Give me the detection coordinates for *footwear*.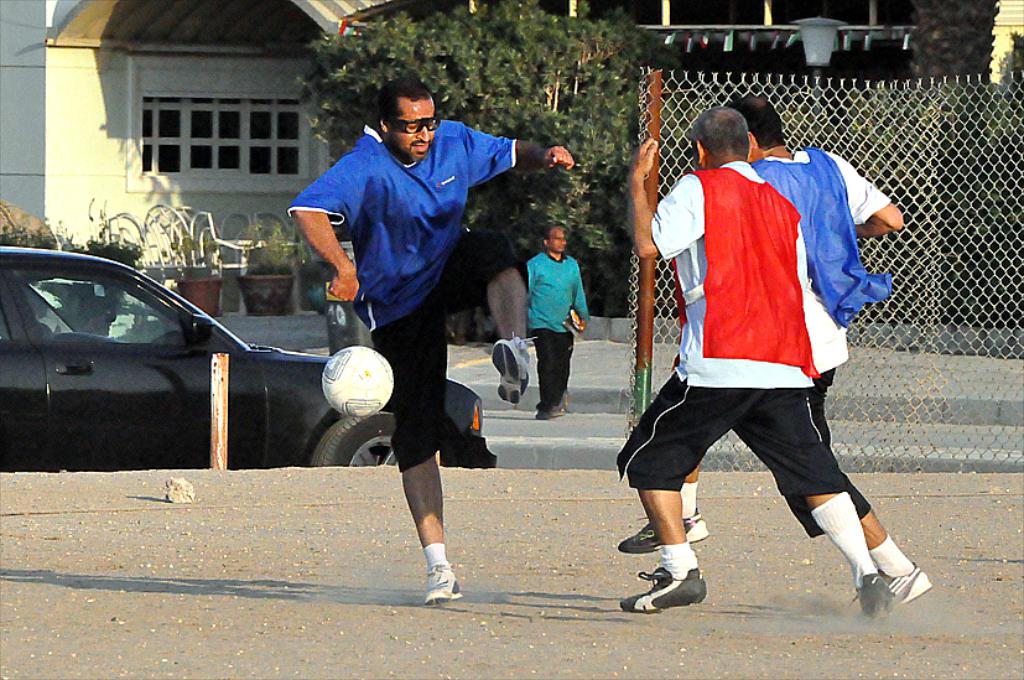
618,521,712,551.
